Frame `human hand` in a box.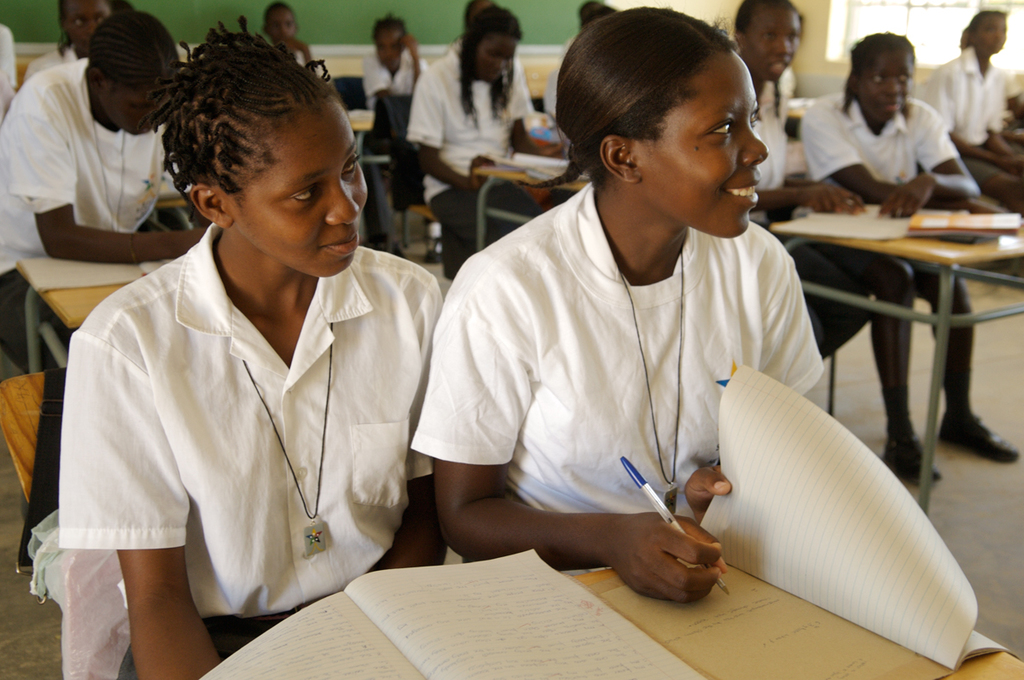
537, 140, 567, 159.
